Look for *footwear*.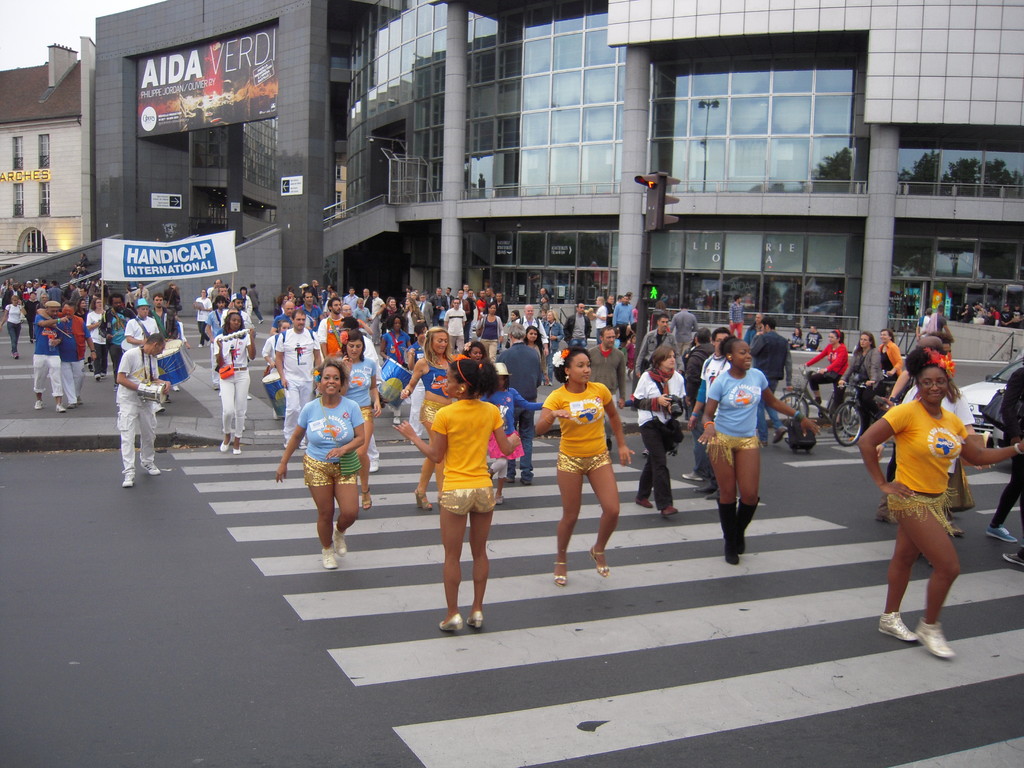
Found: crop(230, 442, 243, 454).
